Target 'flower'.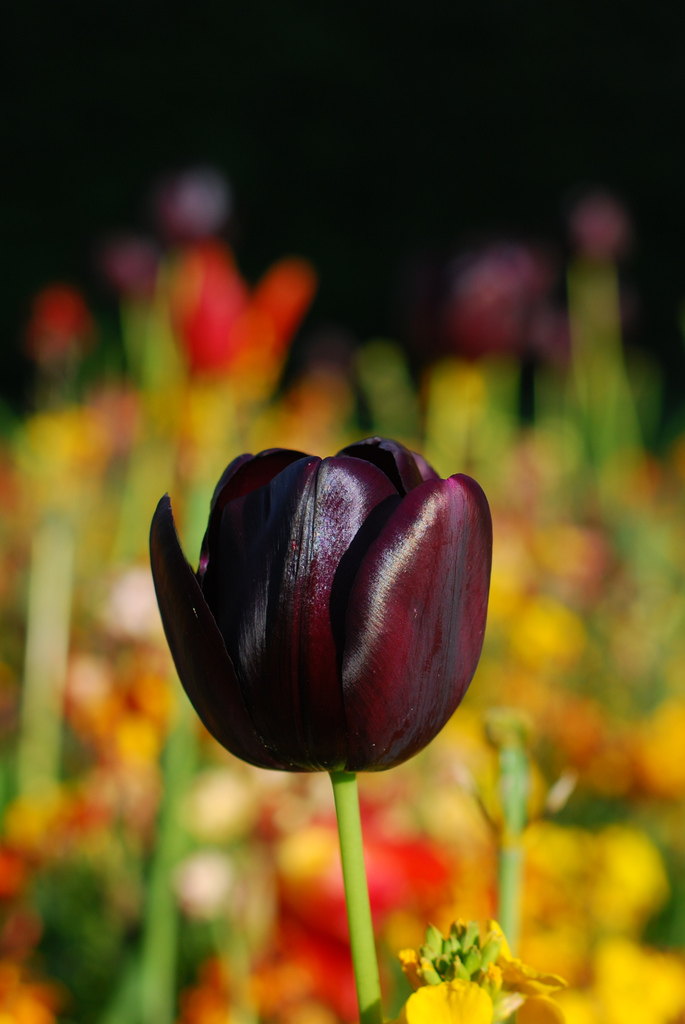
Target region: Rect(162, 412, 494, 812).
